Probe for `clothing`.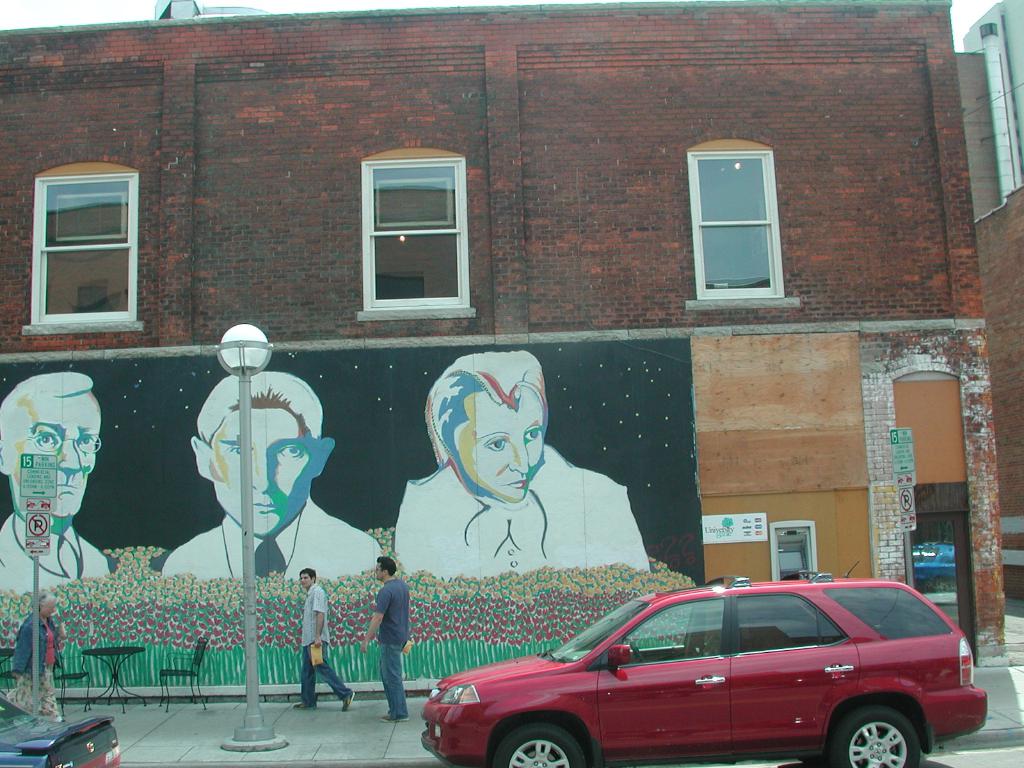
Probe result: (304,582,349,703).
